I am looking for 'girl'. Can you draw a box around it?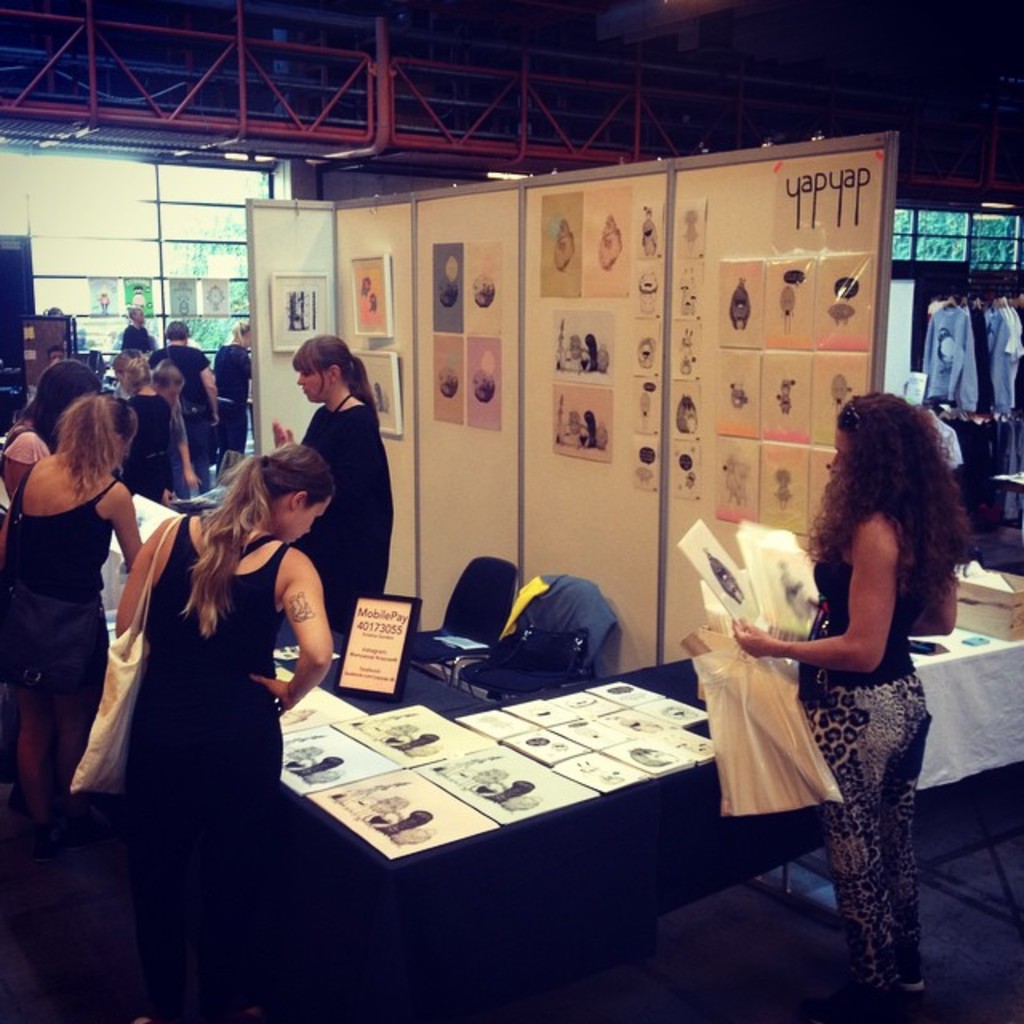
Sure, the bounding box is [left=733, top=387, right=982, bottom=1022].
